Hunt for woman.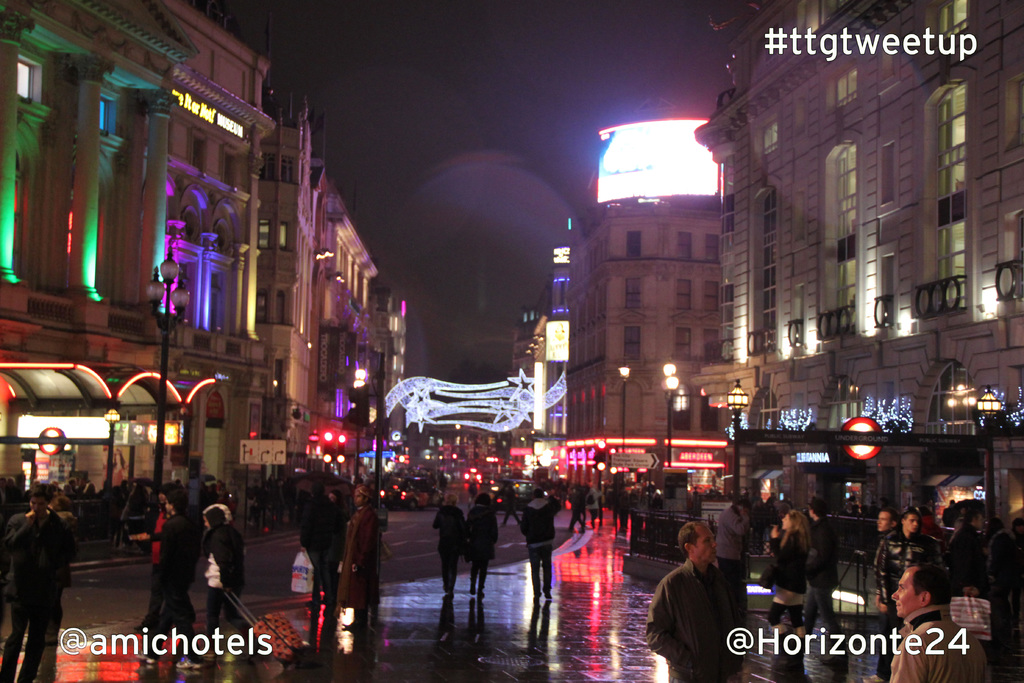
Hunted down at detection(769, 516, 811, 668).
